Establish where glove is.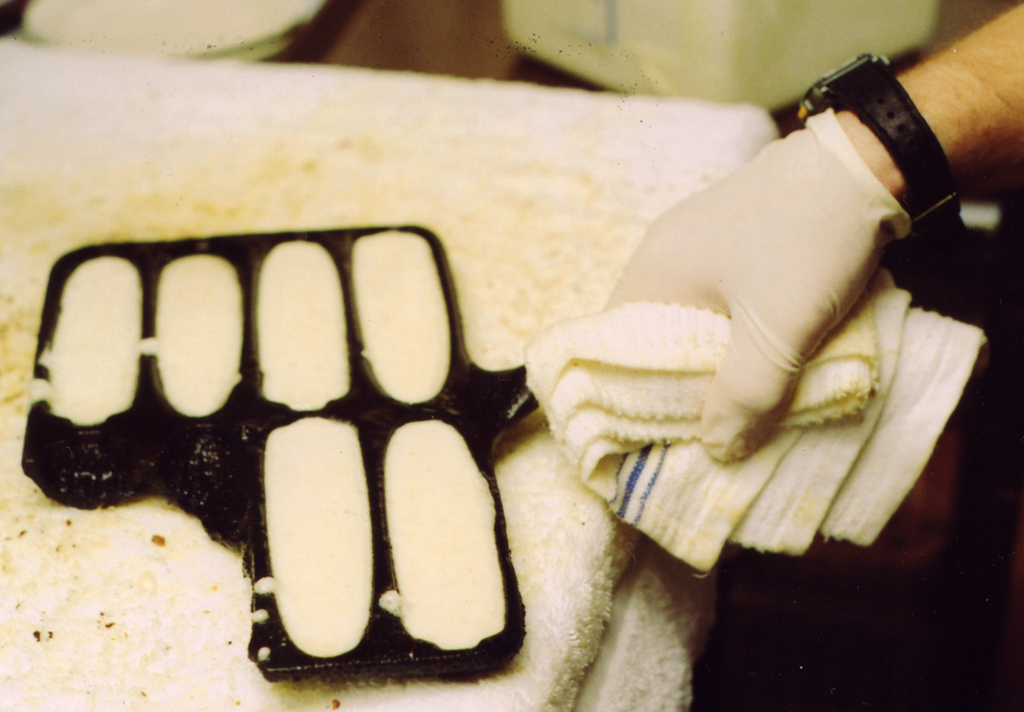
Established at (left=603, top=108, right=911, bottom=462).
